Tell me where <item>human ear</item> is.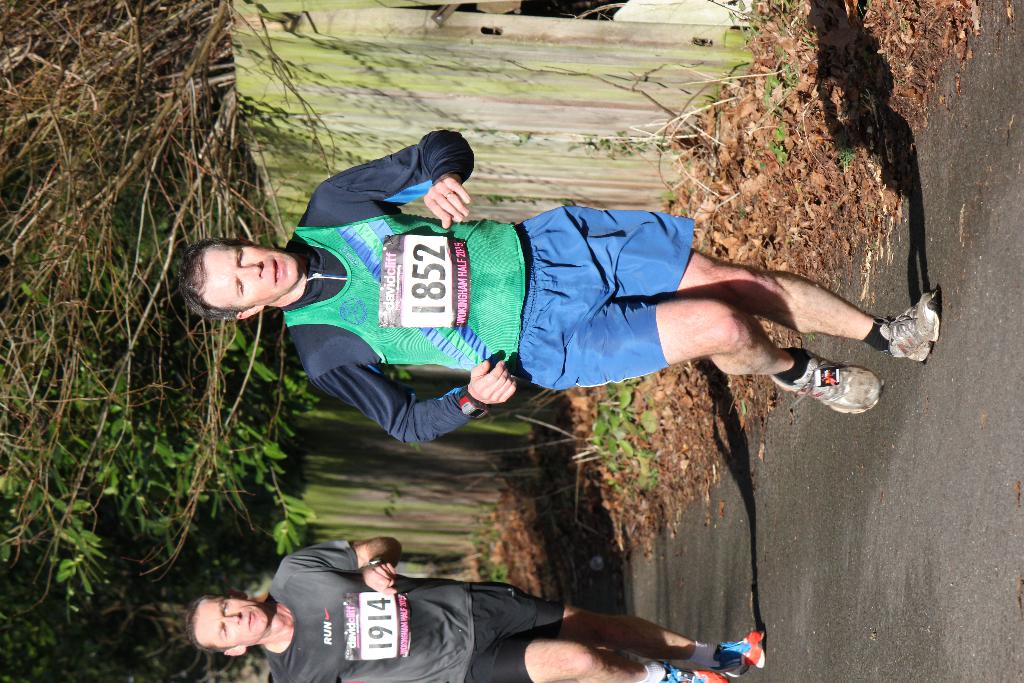
<item>human ear</item> is at 226/591/247/600.
